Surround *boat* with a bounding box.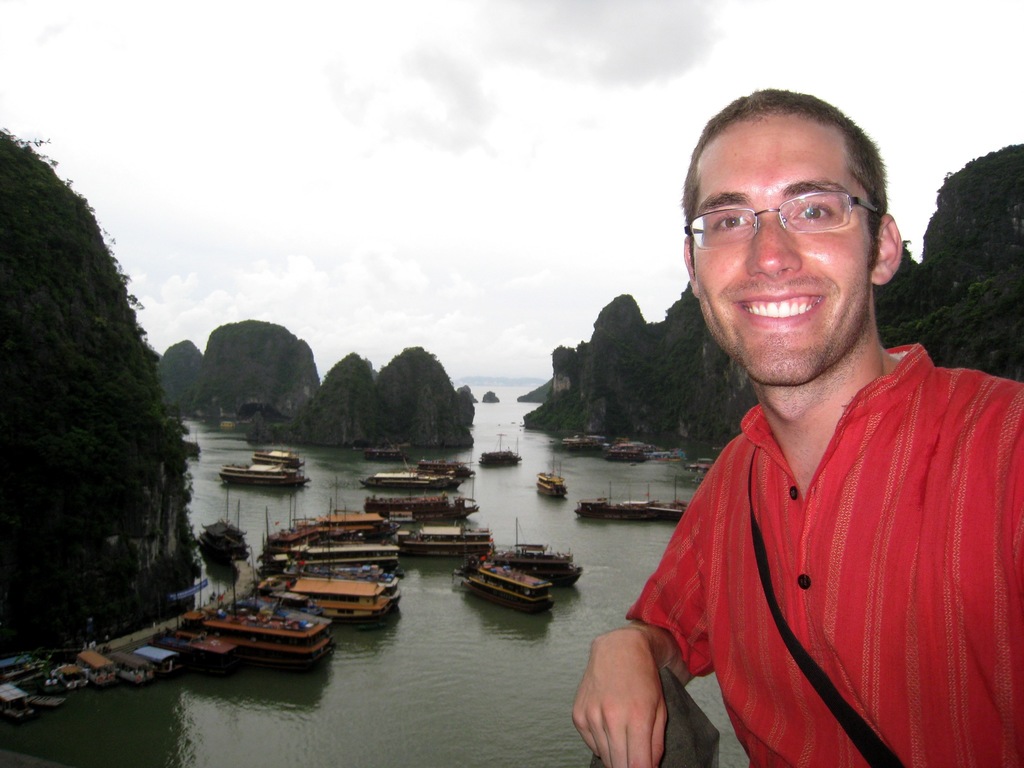
x1=366 y1=442 x2=407 y2=467.
